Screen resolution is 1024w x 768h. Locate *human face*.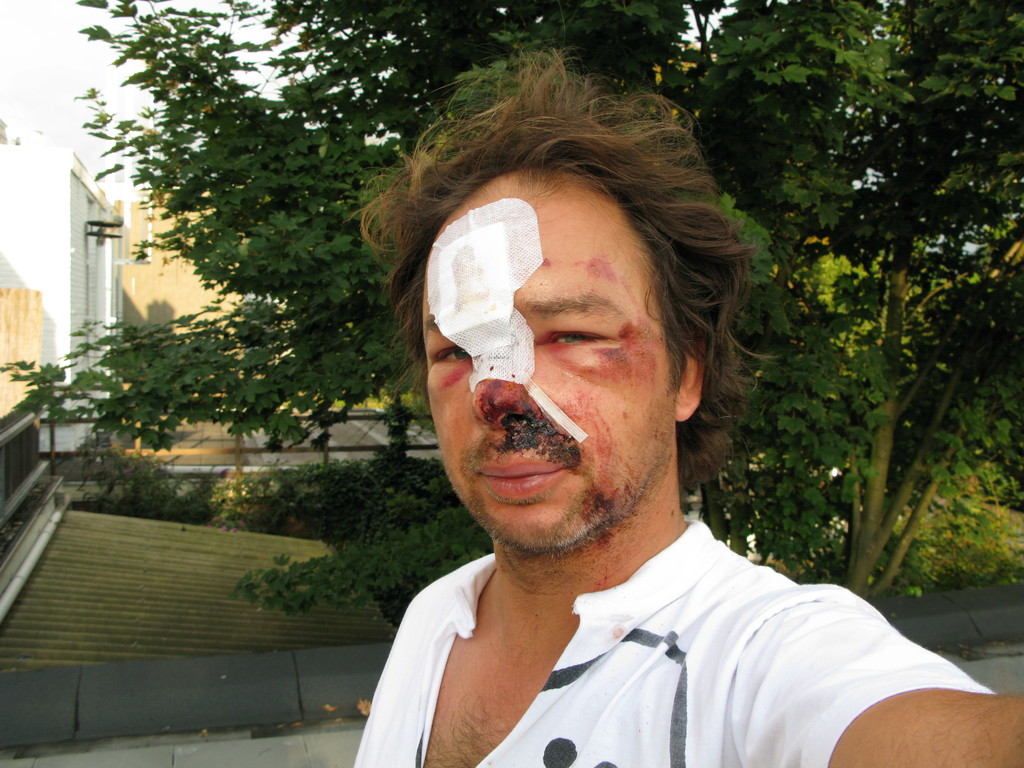
<box>422,185,678,558</box>.
